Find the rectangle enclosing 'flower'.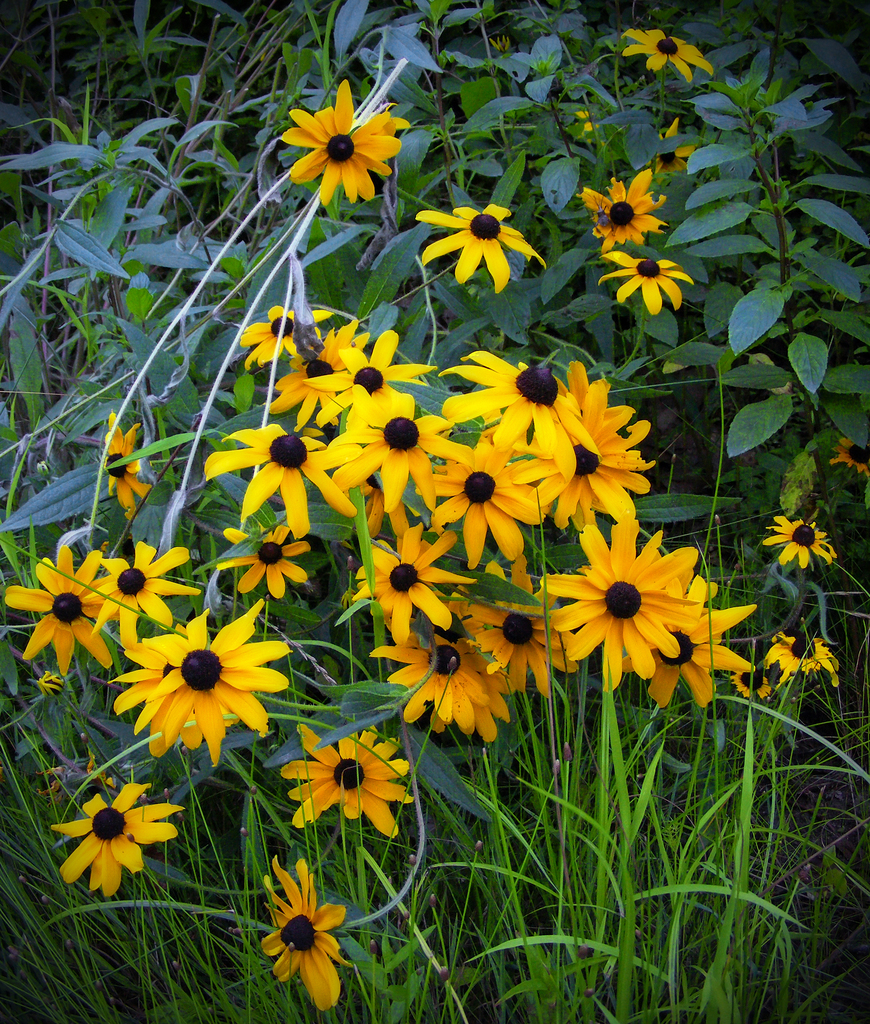
[48, 783, 185, 904].
